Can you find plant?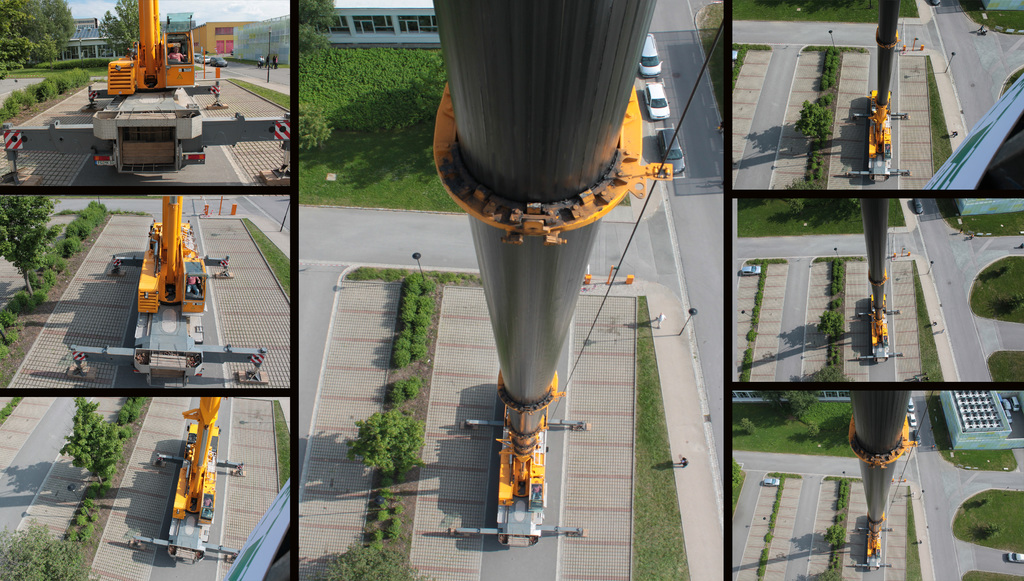
Yes, bounding box: (0,397,19,427).
